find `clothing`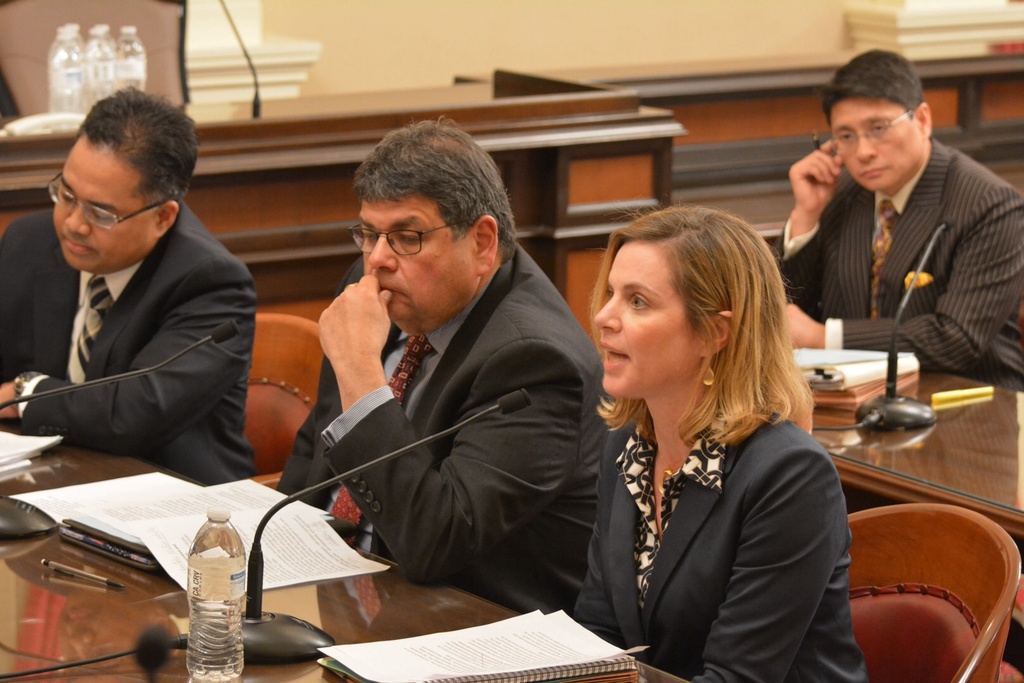
(2,214,254,474)
